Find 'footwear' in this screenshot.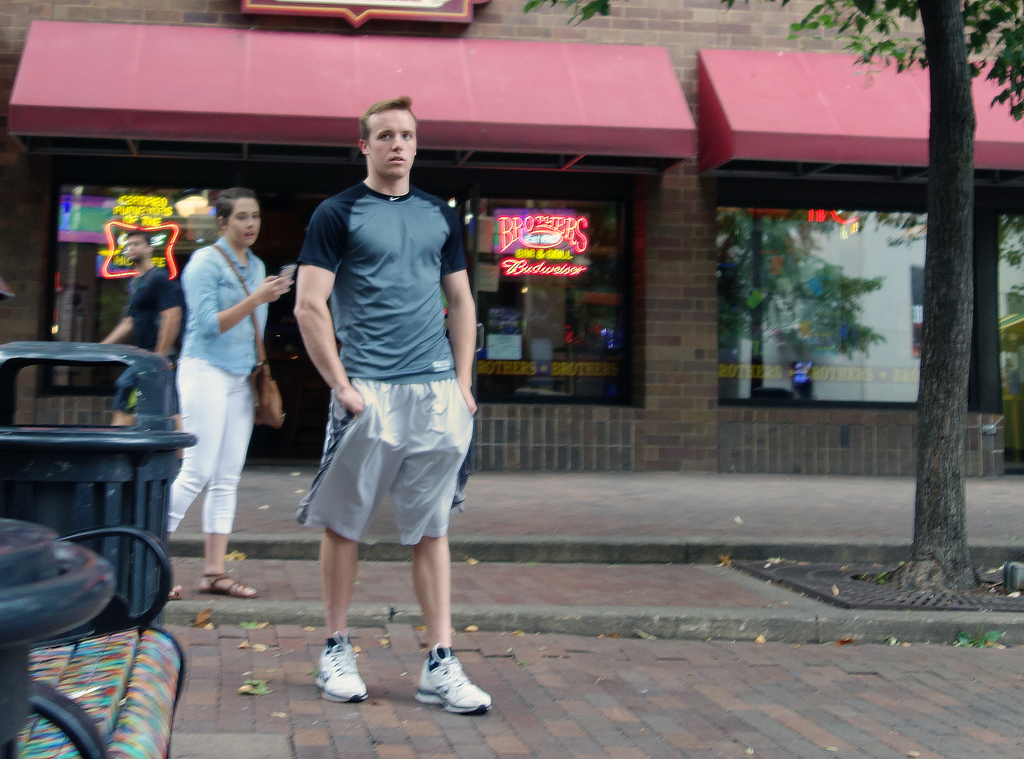
The bounding box for 'footwear' is left=313, top=628, right=368, bottom=705.
